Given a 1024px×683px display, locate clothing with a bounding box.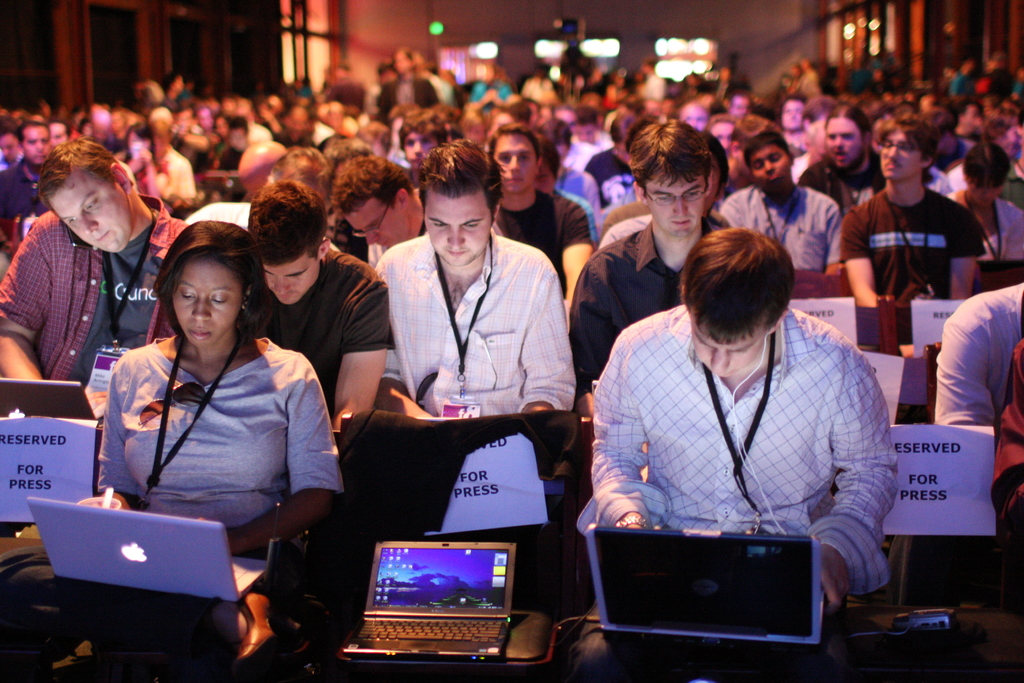
Located: {"left": 934, "top": 284, "right": 1023, "bottom": 447}.
